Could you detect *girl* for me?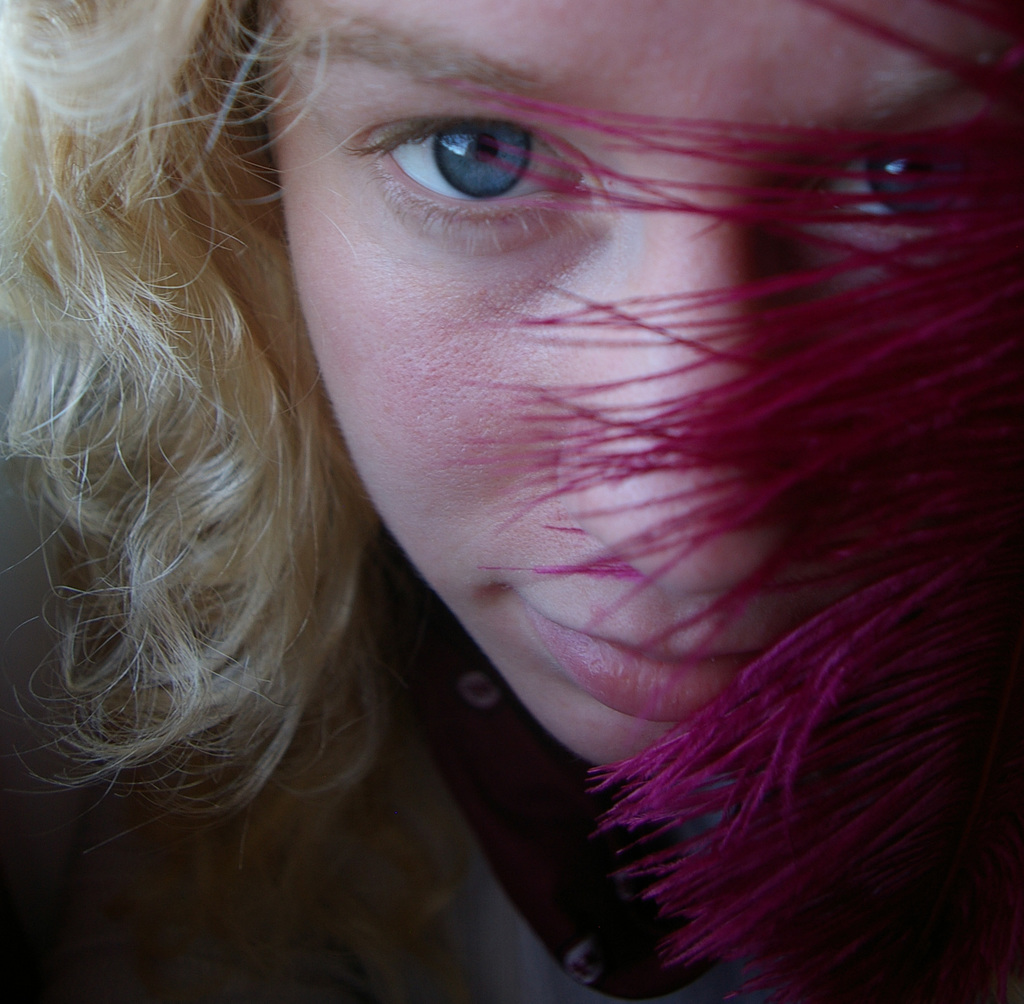
Detection result: <box>0,0,1023,1003</box>.
